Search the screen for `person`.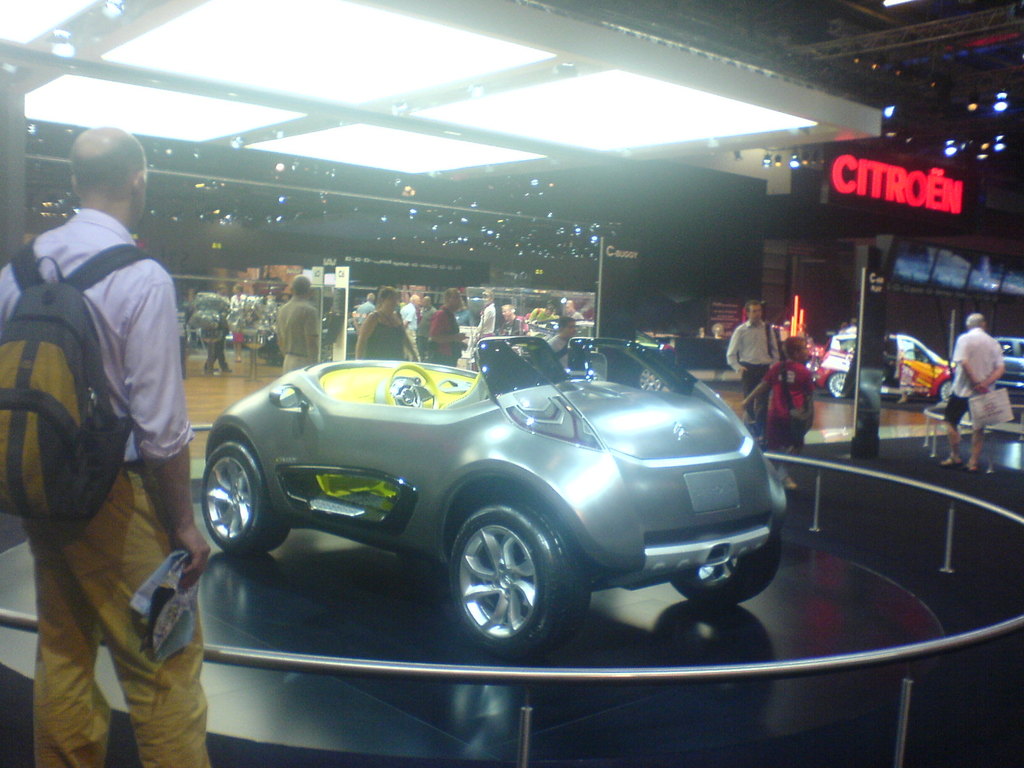
Found at x1=543 y1=315 x2=582 y2=372.
